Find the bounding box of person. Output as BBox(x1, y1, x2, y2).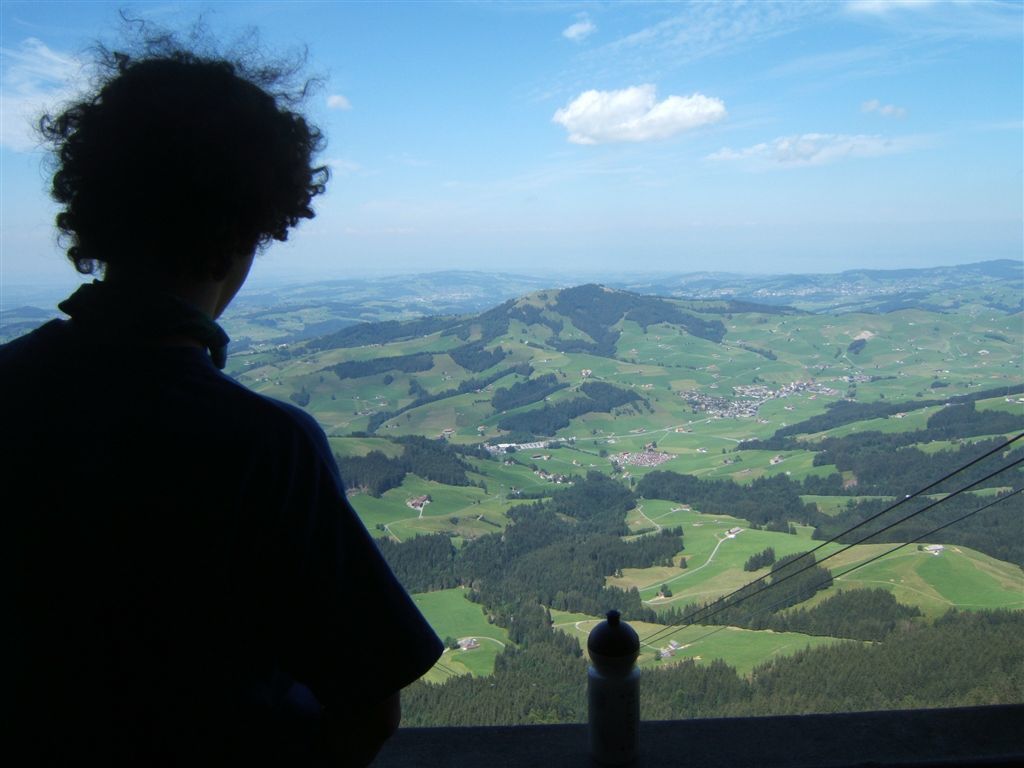
BBox(18, 101, 460, 767).
